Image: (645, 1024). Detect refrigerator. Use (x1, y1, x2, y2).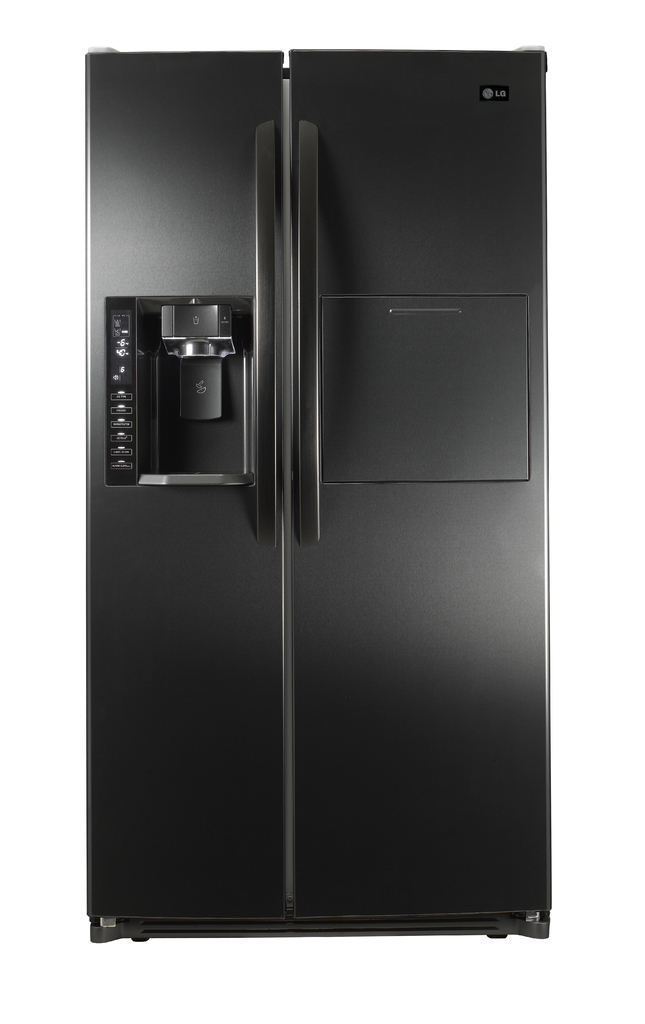
(87, 51, 549, 936).
